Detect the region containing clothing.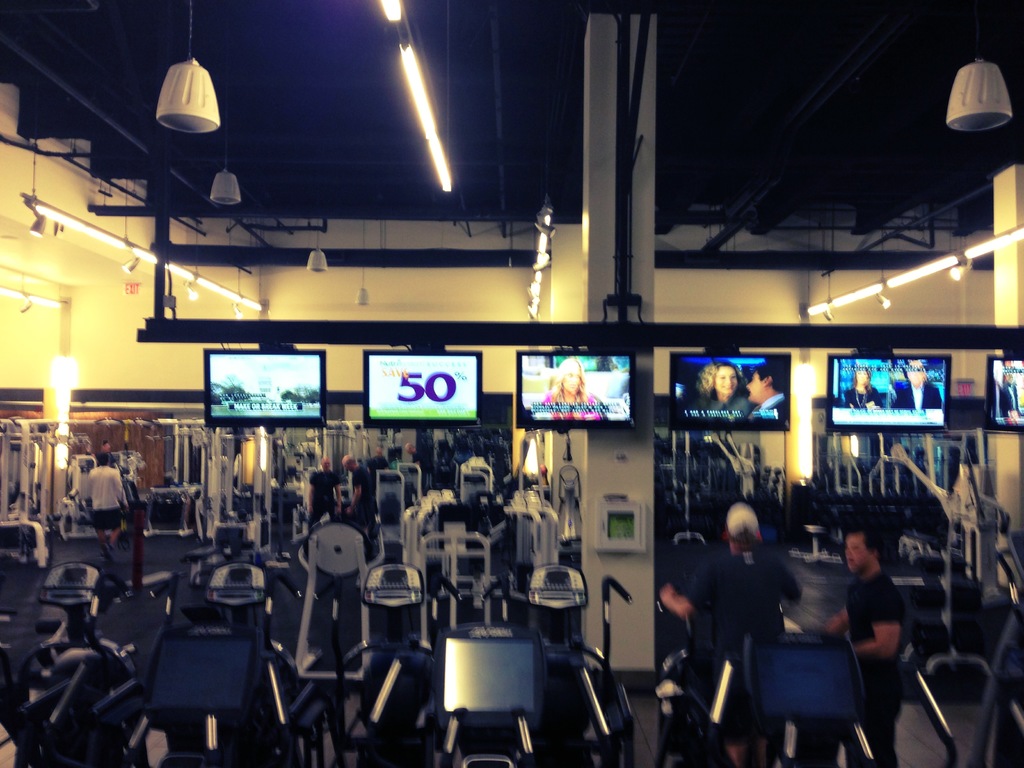
box(998, 382, 1021, 420).
